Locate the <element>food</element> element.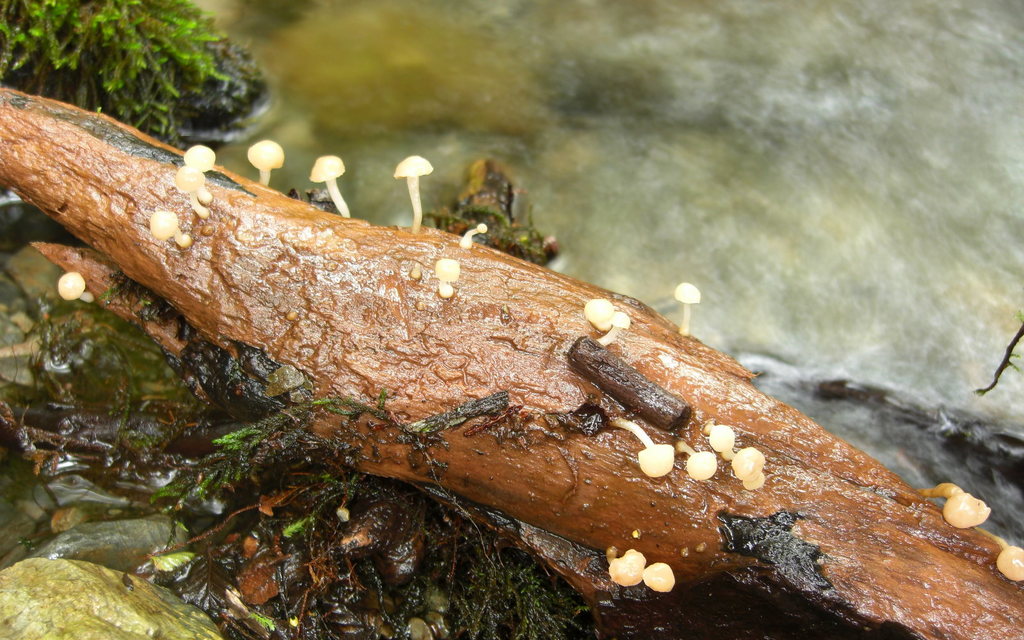
Element bbox: 58 273 97 303.
